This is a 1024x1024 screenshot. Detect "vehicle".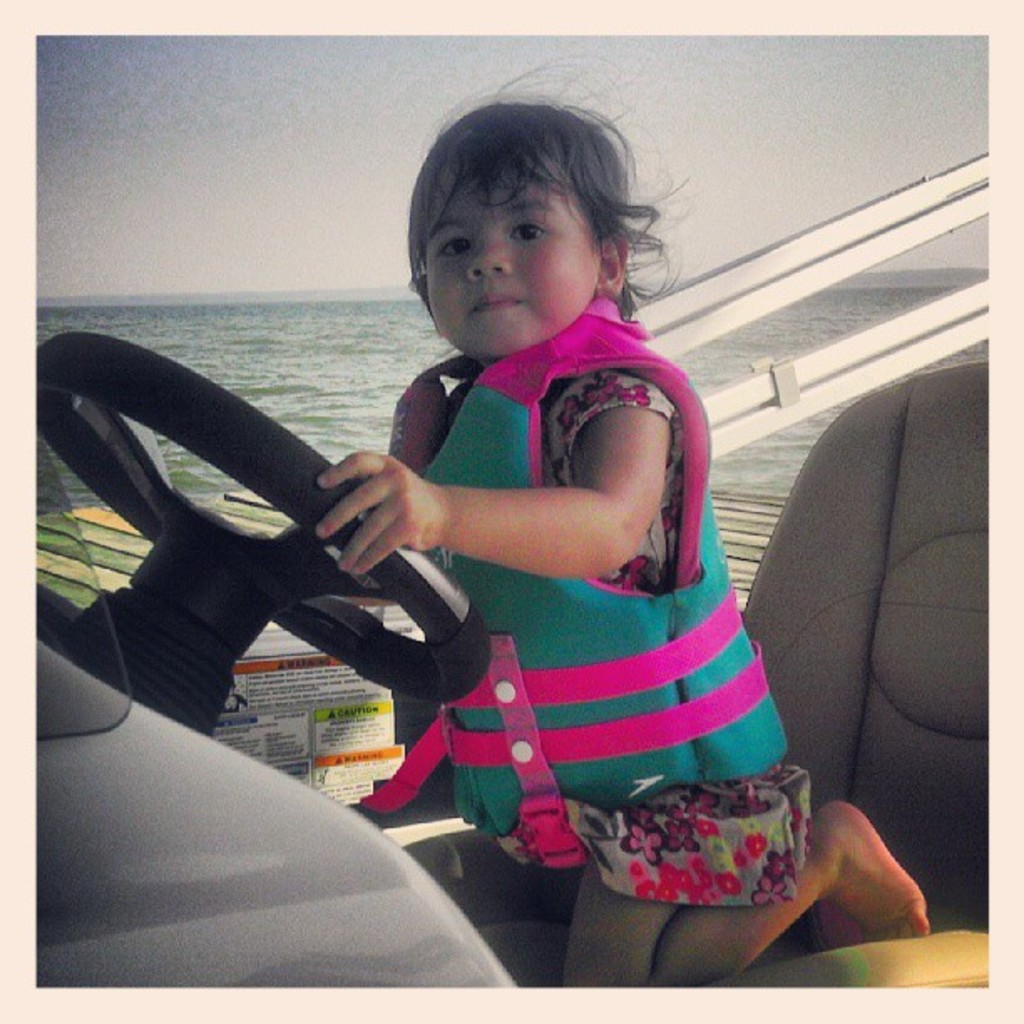
rect(37, 154, 989, 986).
